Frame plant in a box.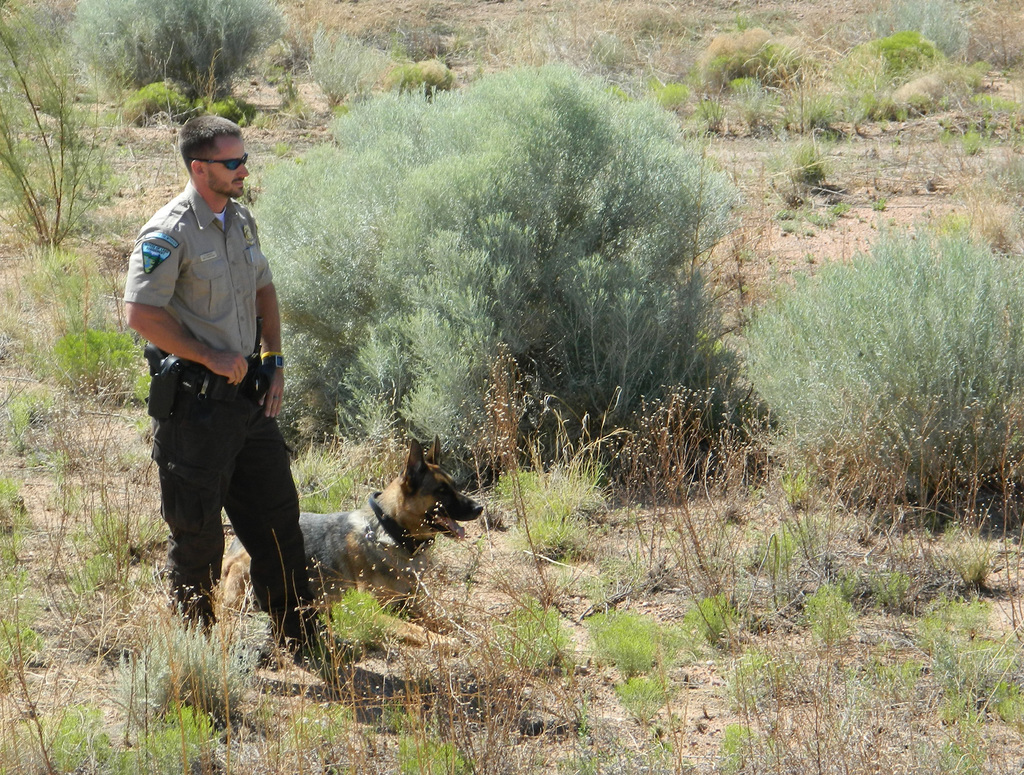
l=378, t=59, r=467, b=110.
